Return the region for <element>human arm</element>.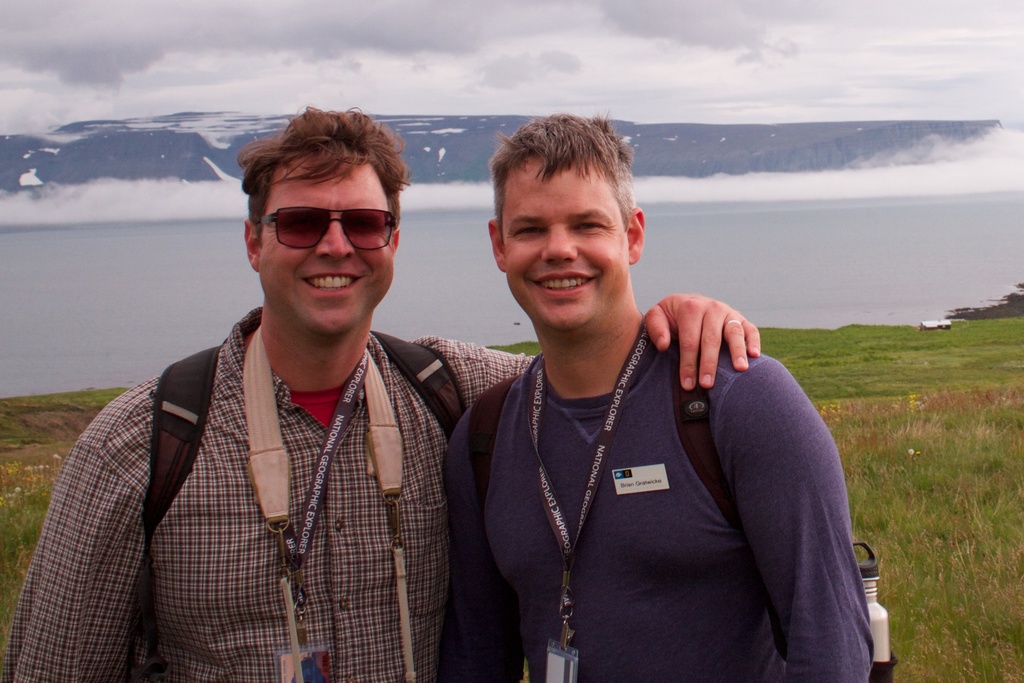
<box>5,431,154,682</box>.
